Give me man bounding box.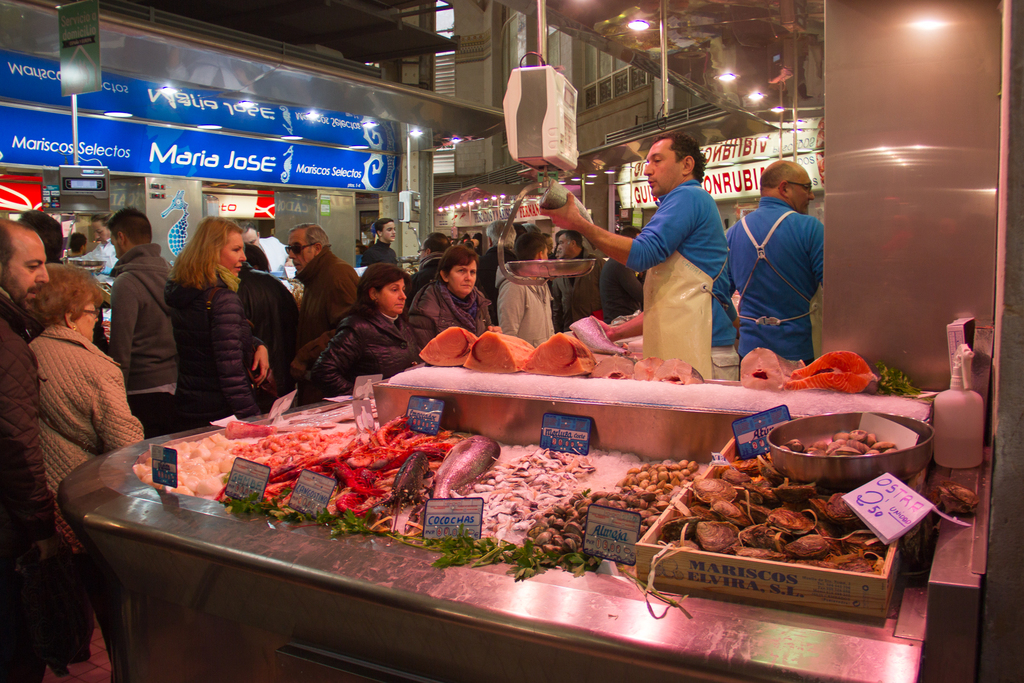
<region>238, 215, 300, 276</region>.
